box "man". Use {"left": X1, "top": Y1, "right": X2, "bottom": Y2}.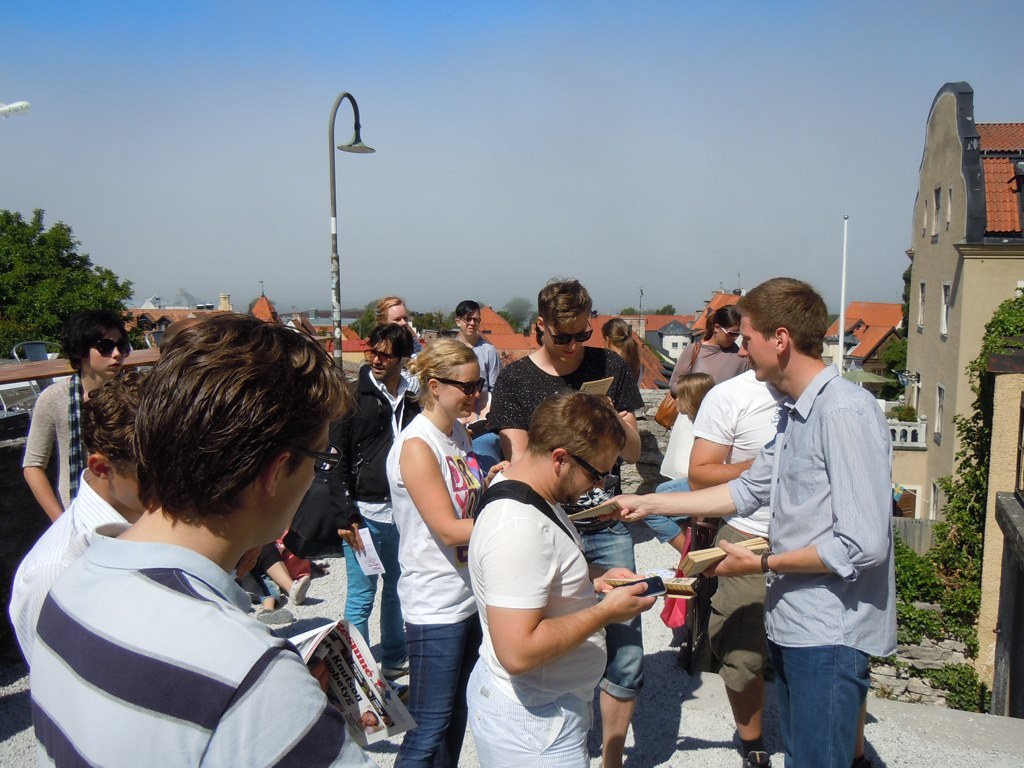
{"left": 314, "top": 318, "right": 413, "bottom": 643}.
